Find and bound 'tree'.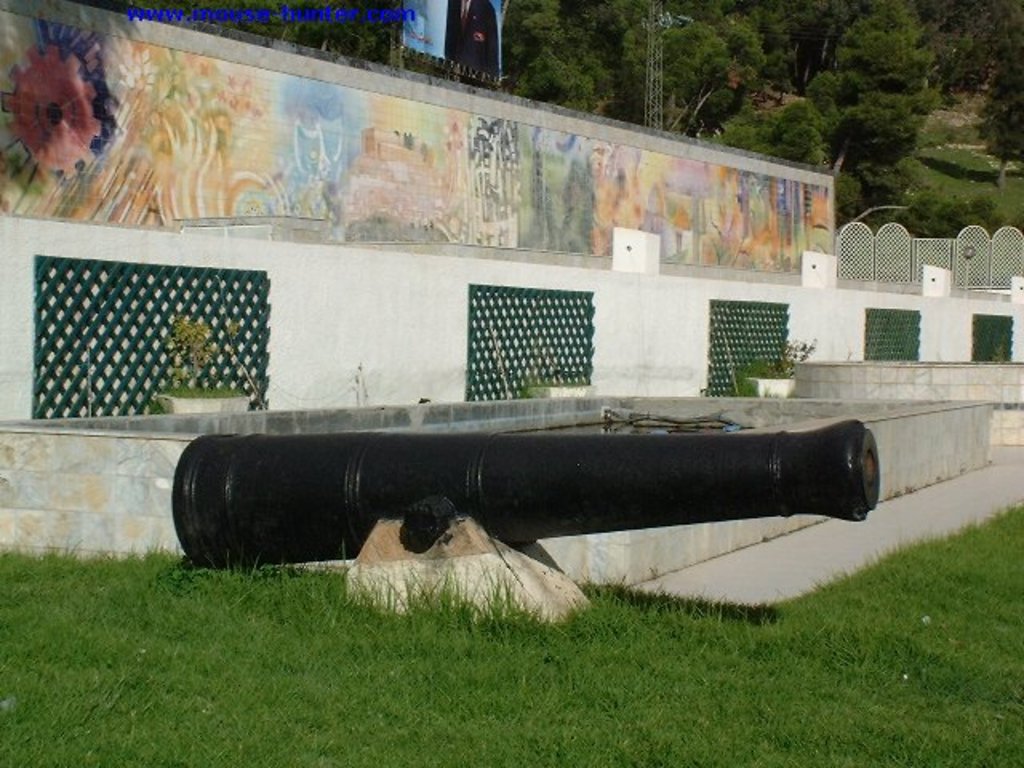
Bound: (x1=803, y1=2, x2=971, y2=174).
